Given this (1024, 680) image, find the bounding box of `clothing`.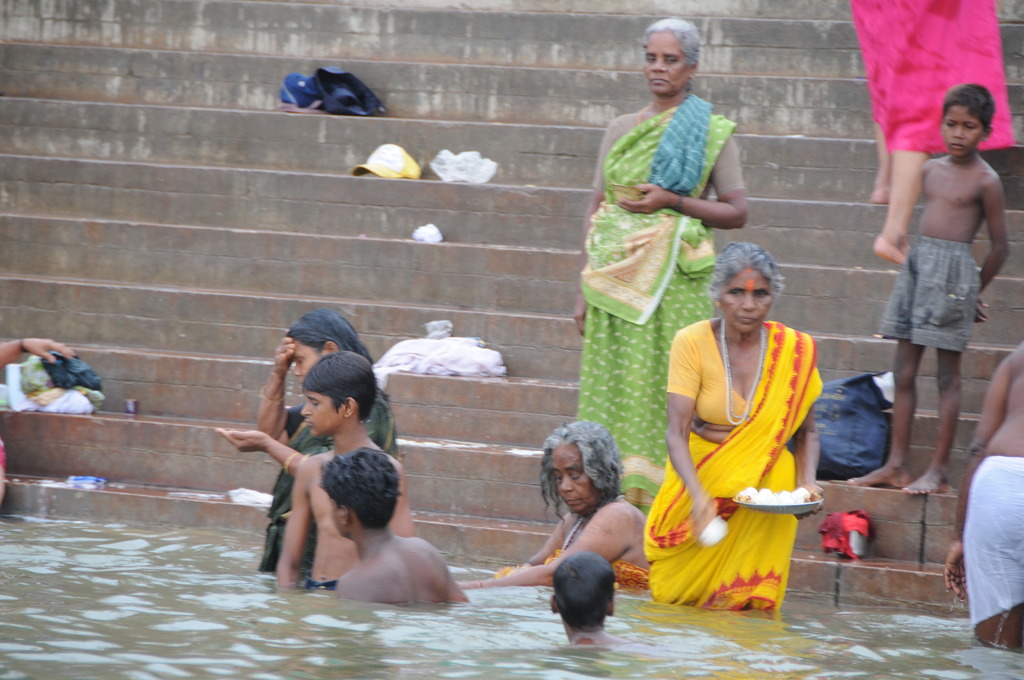
x1=845, y1=0, x2=1011, y2=154.
